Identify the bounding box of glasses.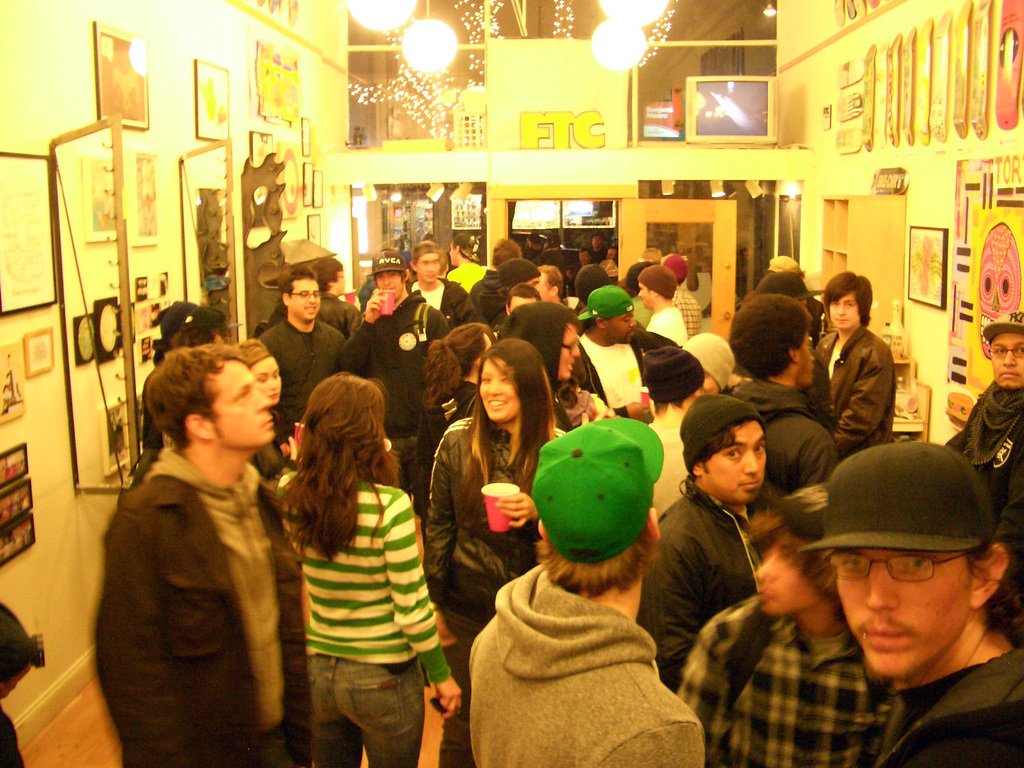
[561, 338, 579, 352].
